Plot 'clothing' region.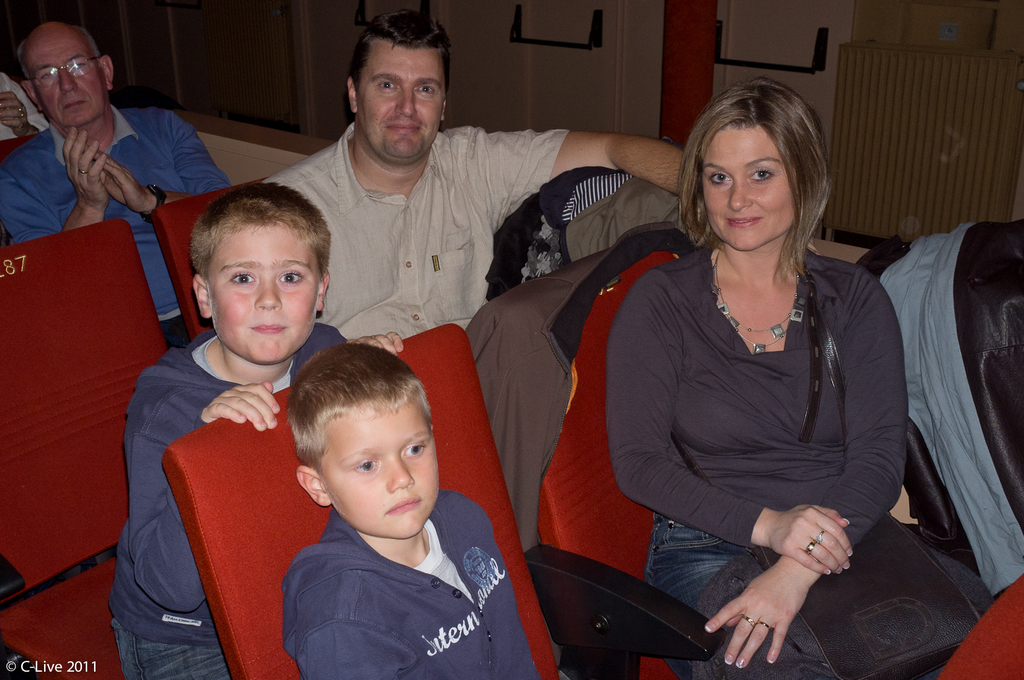
Plotted at l=579, t=210, r=922, b=648.
